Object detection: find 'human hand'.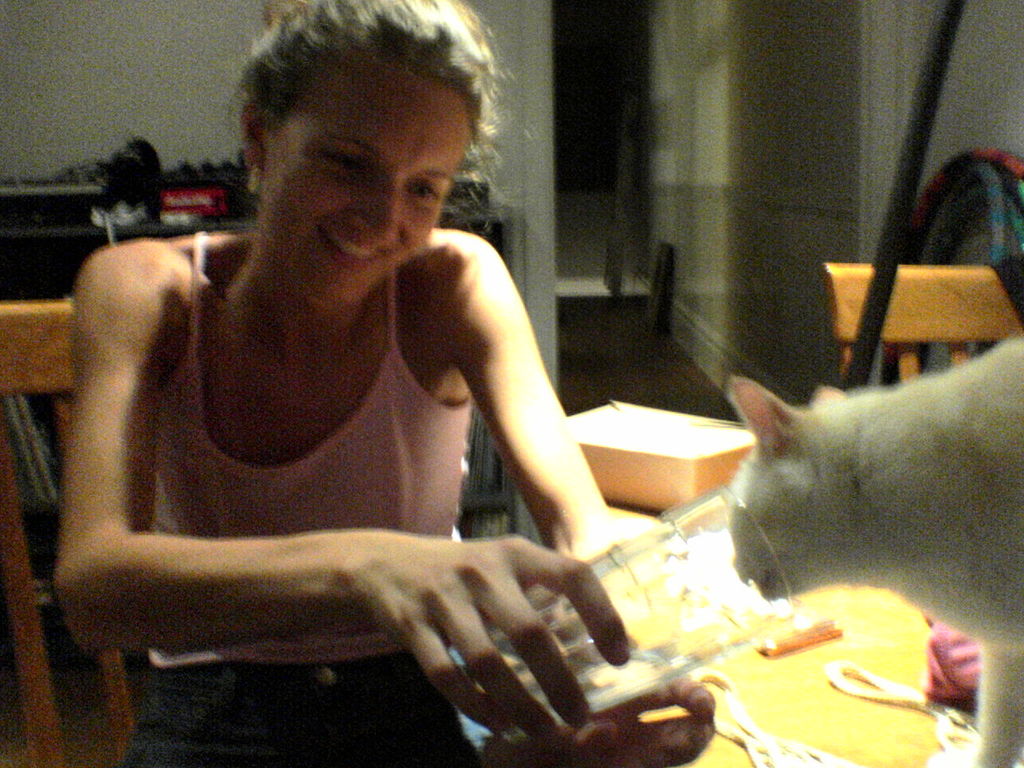
locate(168, 506, 694, 727).
